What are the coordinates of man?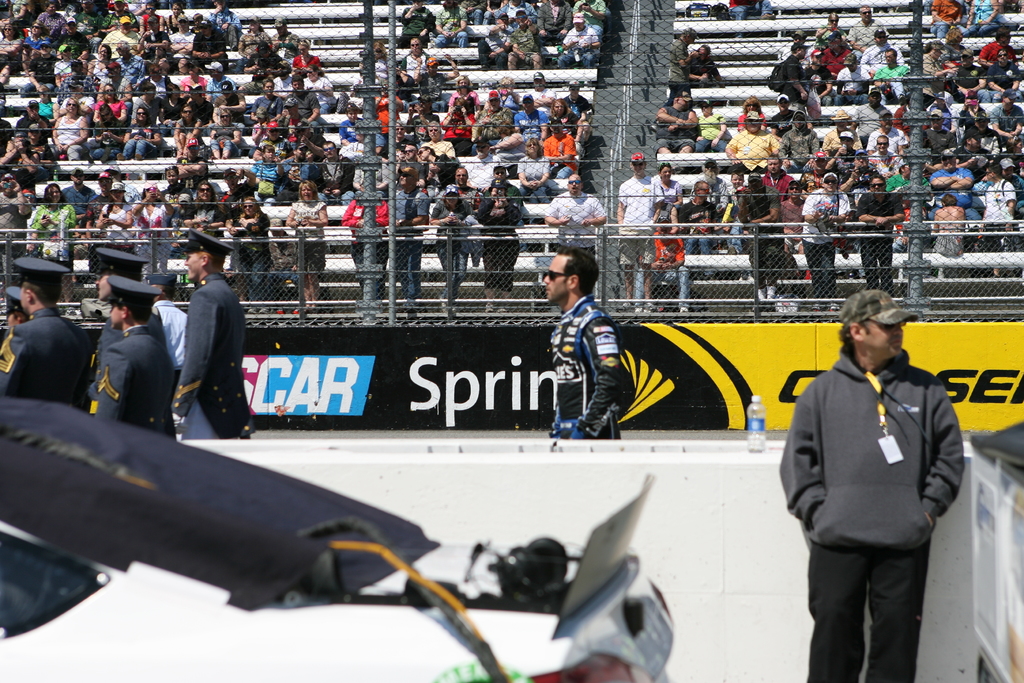
box(0, 284, 42, 332).
